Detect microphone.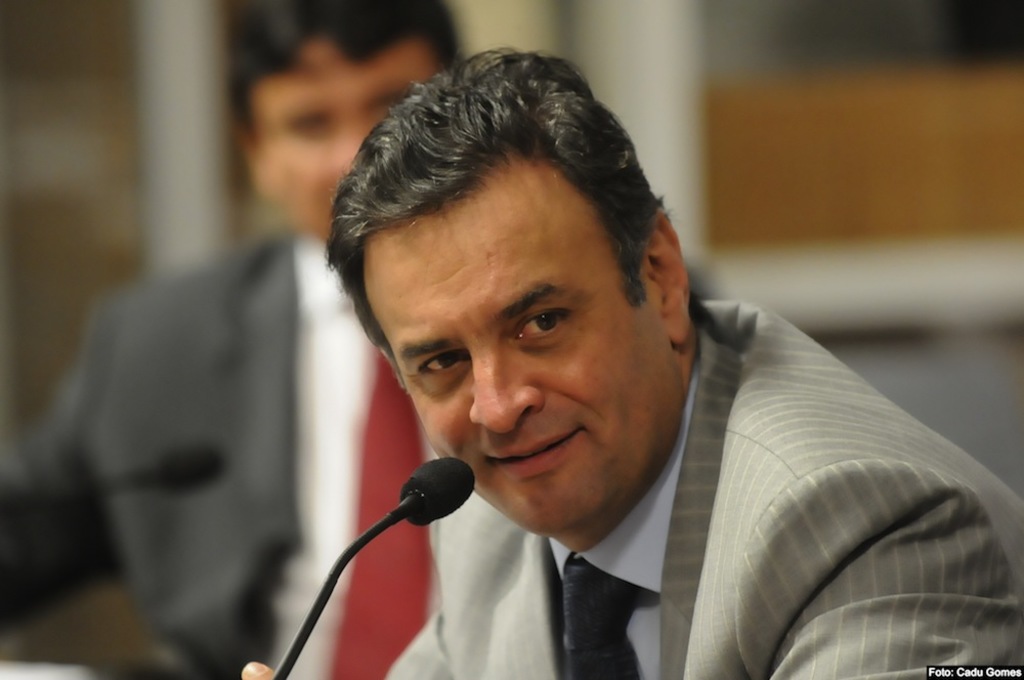
Detected at 401,457,476,523.
